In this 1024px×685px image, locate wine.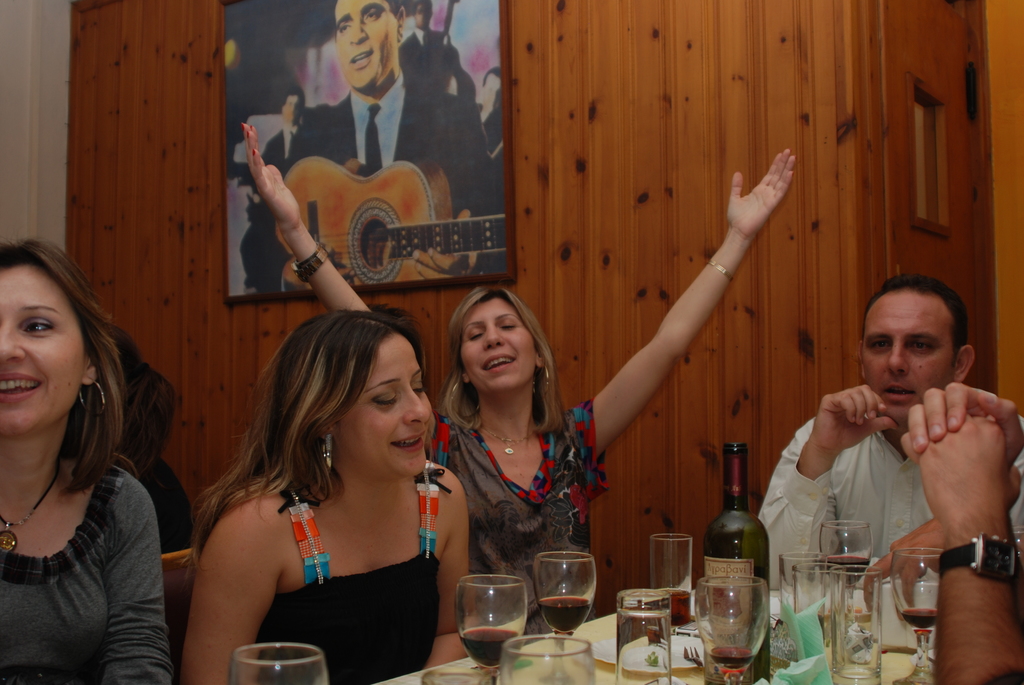
Bounding box: [left=659, top=588, right=691, bottom=628].
